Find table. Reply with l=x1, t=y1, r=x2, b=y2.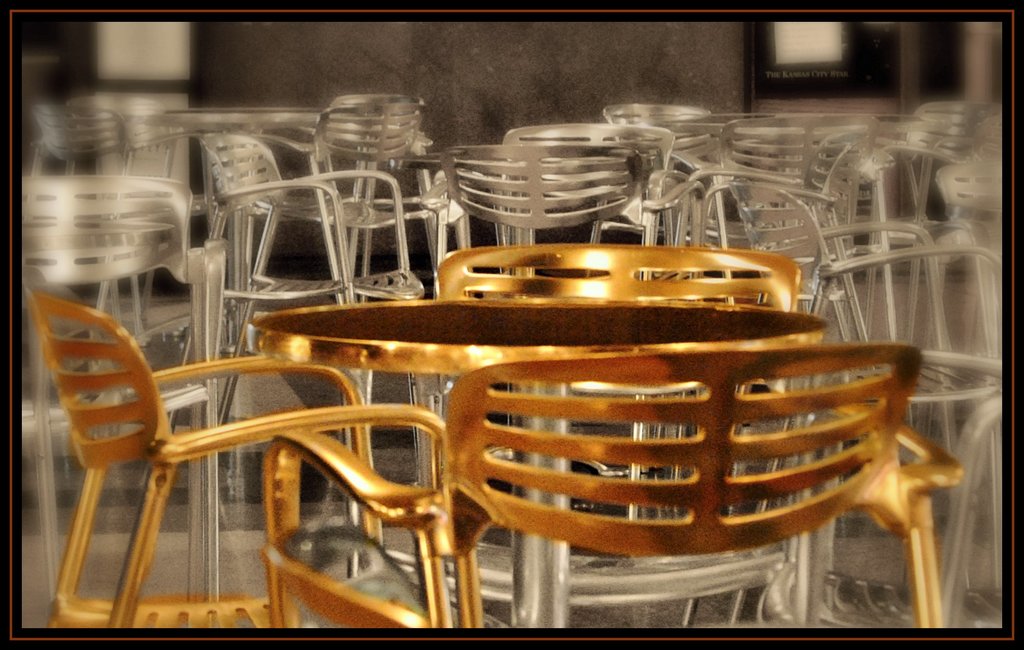
l=255, t=295, r=826, b=629.
